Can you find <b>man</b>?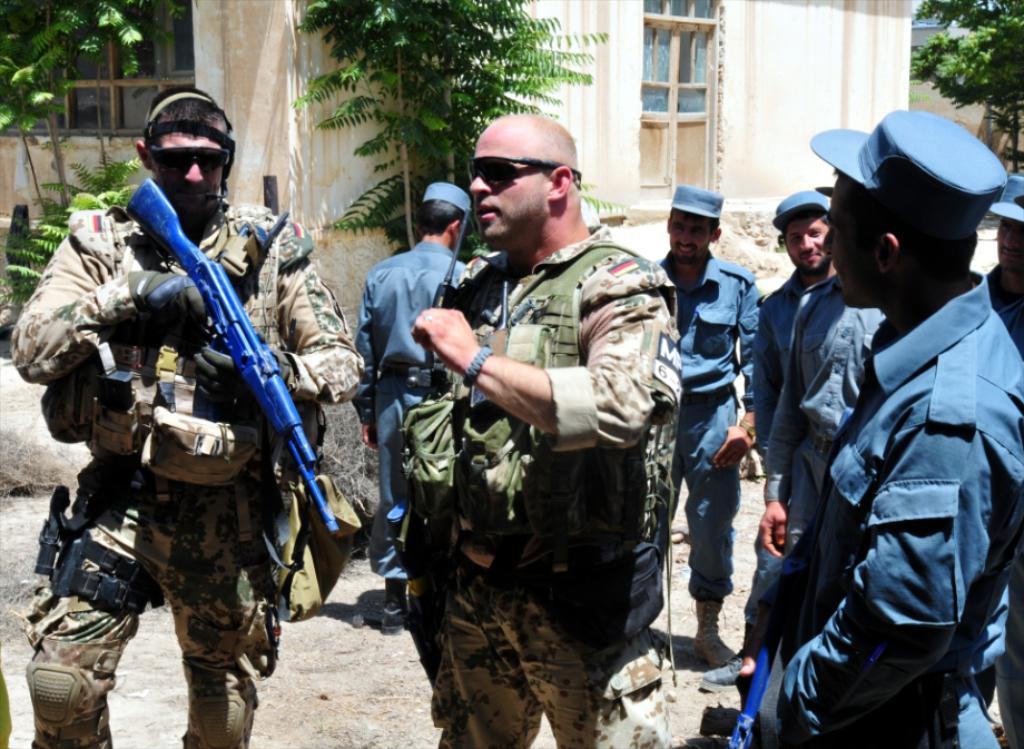
Yes, bounding box: 755,278,898,572.
